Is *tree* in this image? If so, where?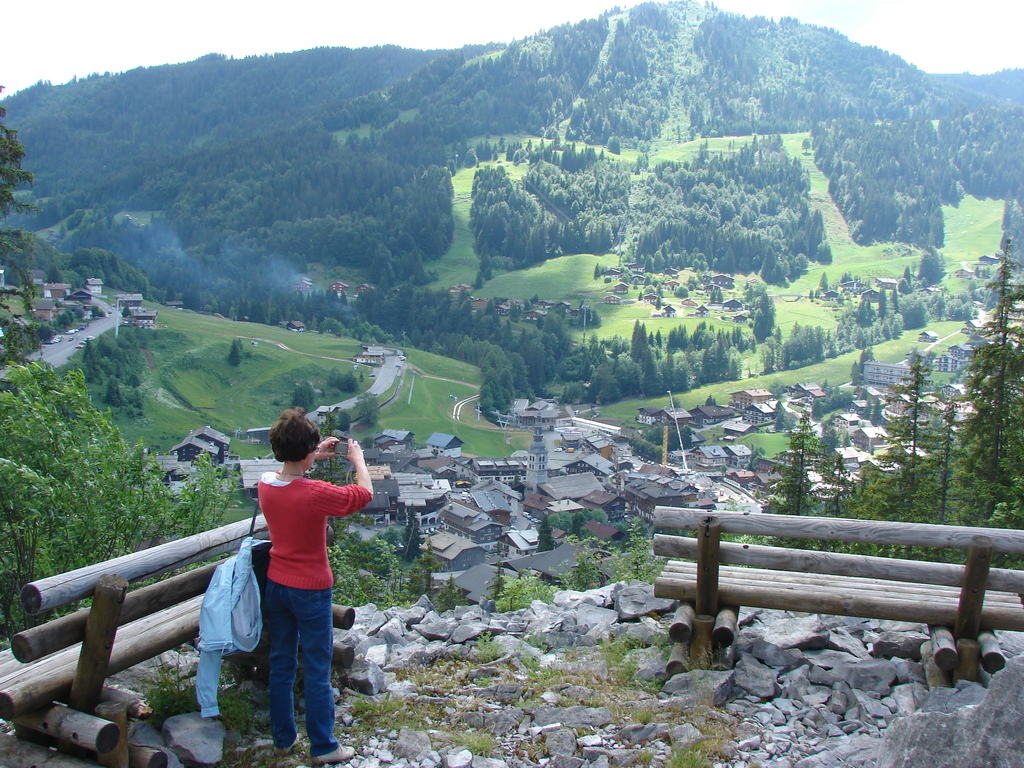
Yes, at select_region(230, 340, 250, 362).
